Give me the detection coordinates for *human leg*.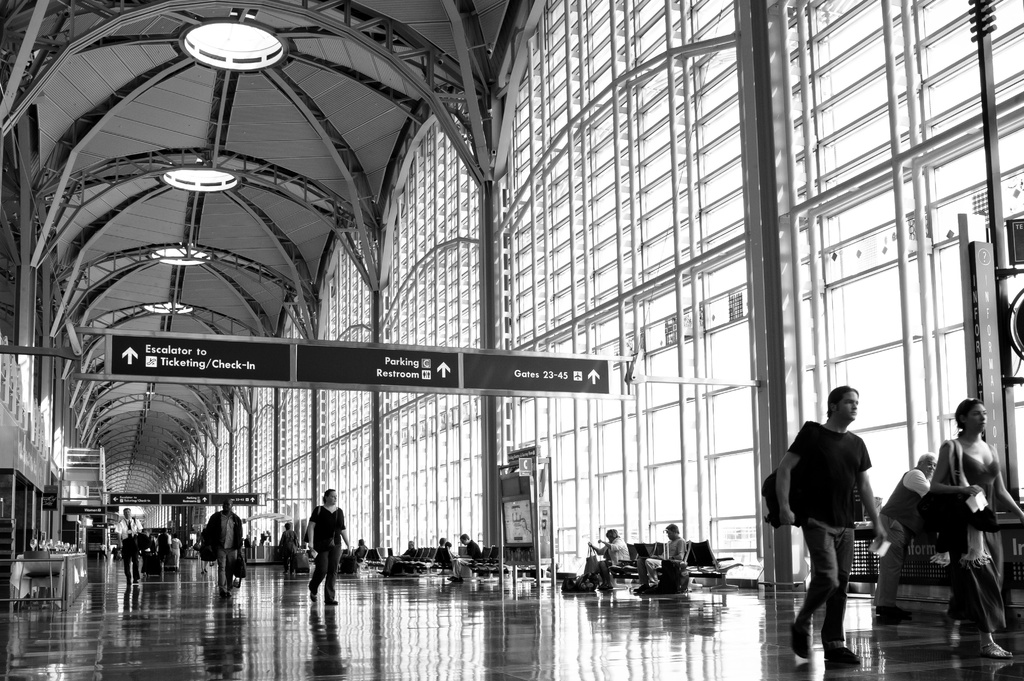
(875,511,892,613).
